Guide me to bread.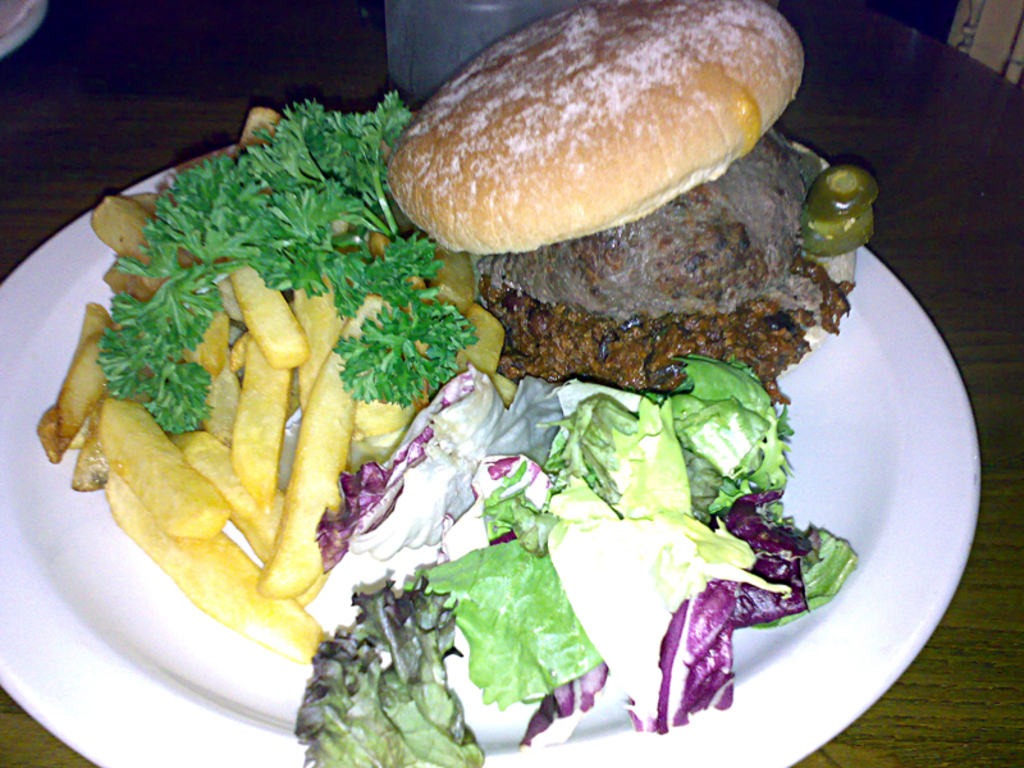
Guidance: [left=381, top=0, right=804, bottom=255].
